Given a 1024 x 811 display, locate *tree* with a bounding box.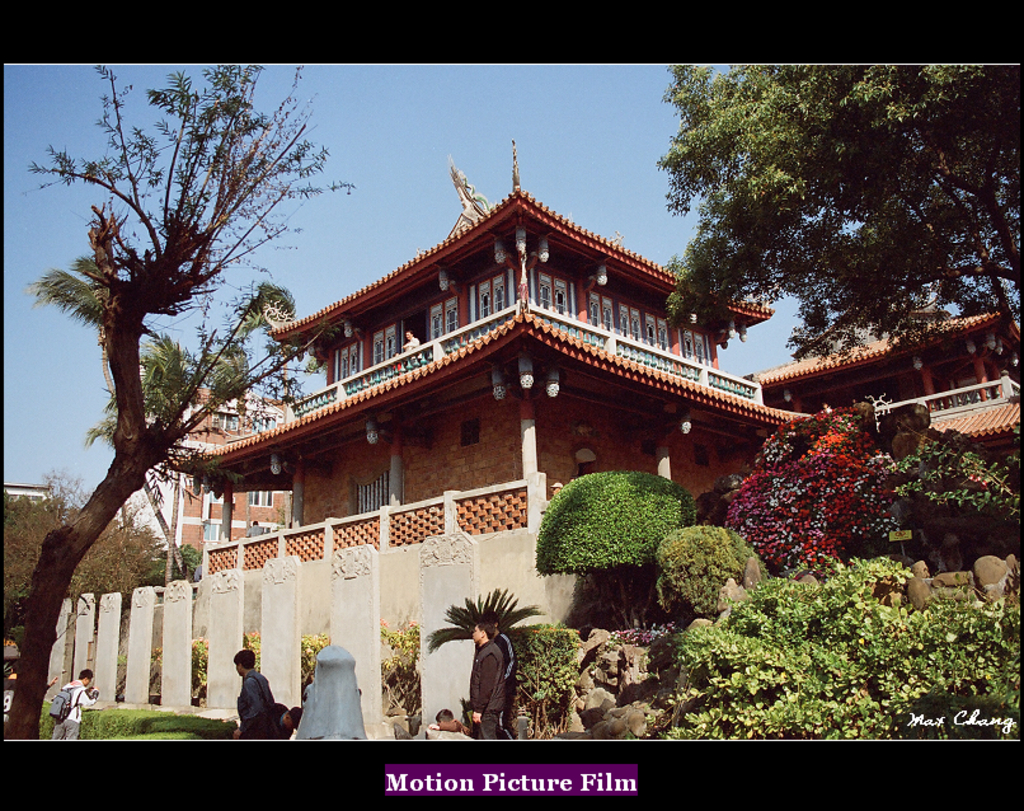
Located: detection(297, 629, 335, 700).
